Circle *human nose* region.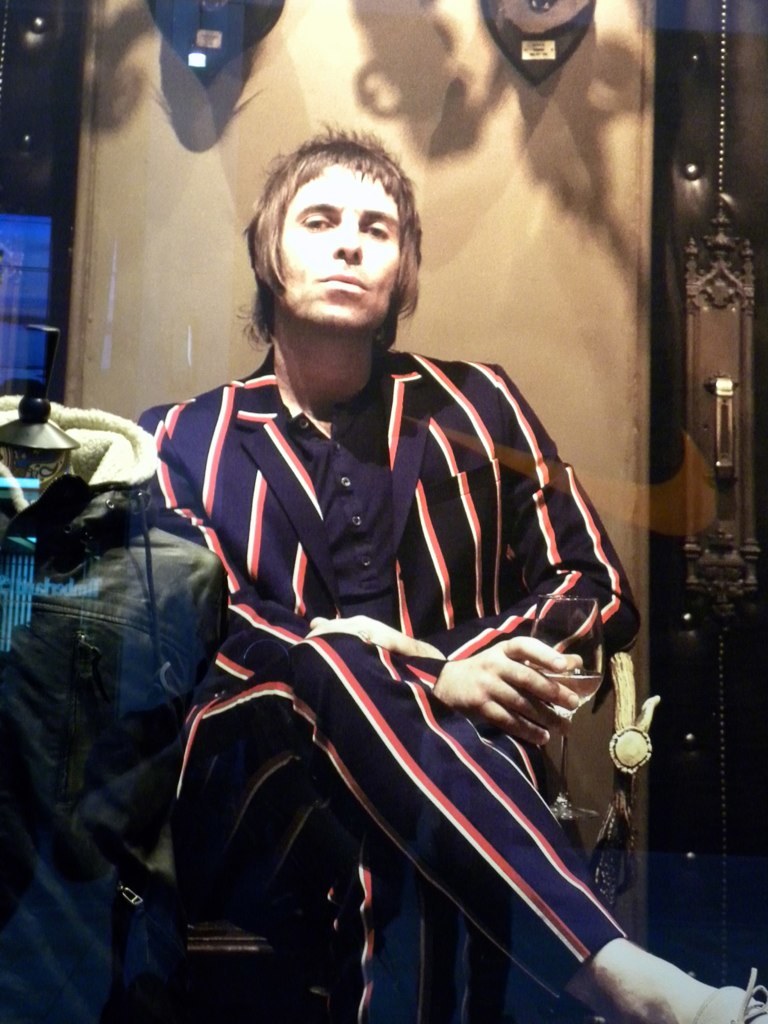
Region: pyautogui.locateOnScreen(330, 212, 362, 267).
